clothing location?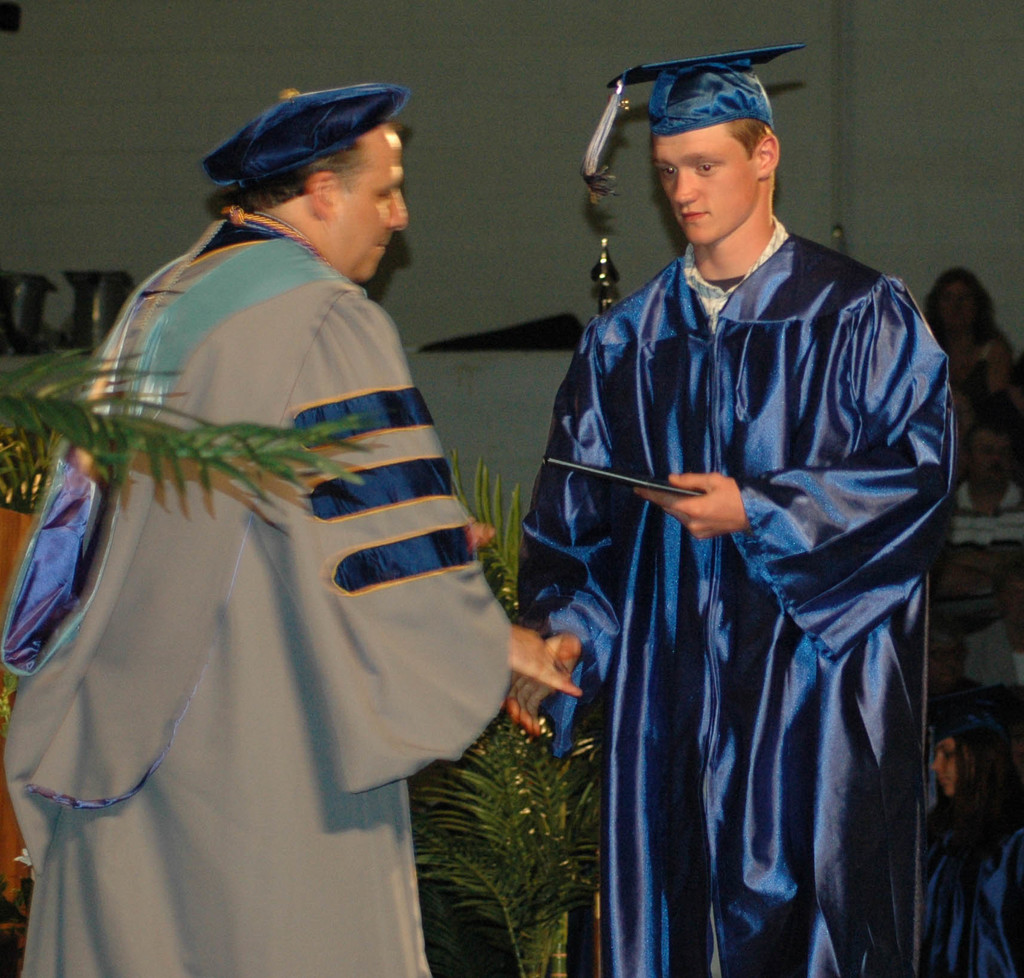
<box>0,208,509,977</box>
